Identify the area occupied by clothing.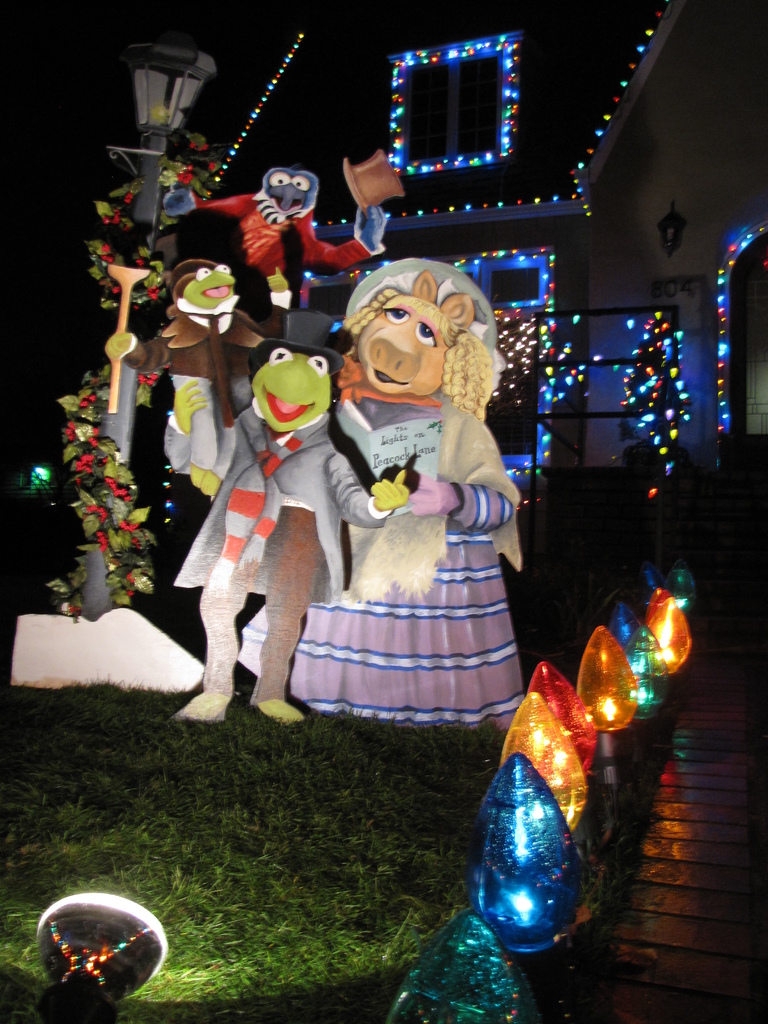
Area: Rect(299, 328, 531, 728).
